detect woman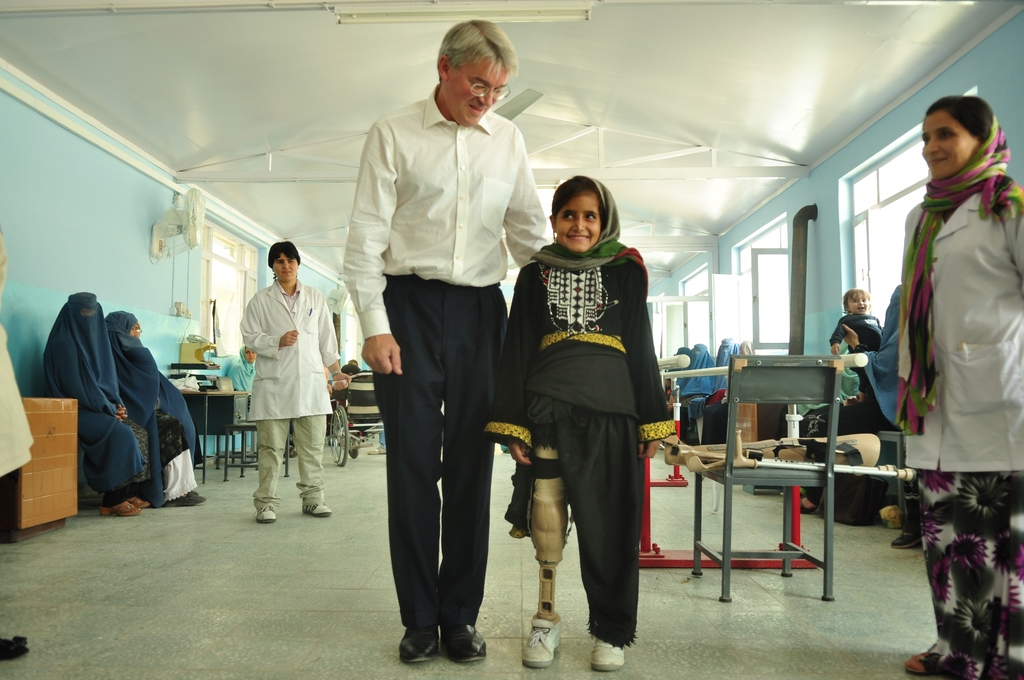
<region>798, 284, 903, 526</region>
